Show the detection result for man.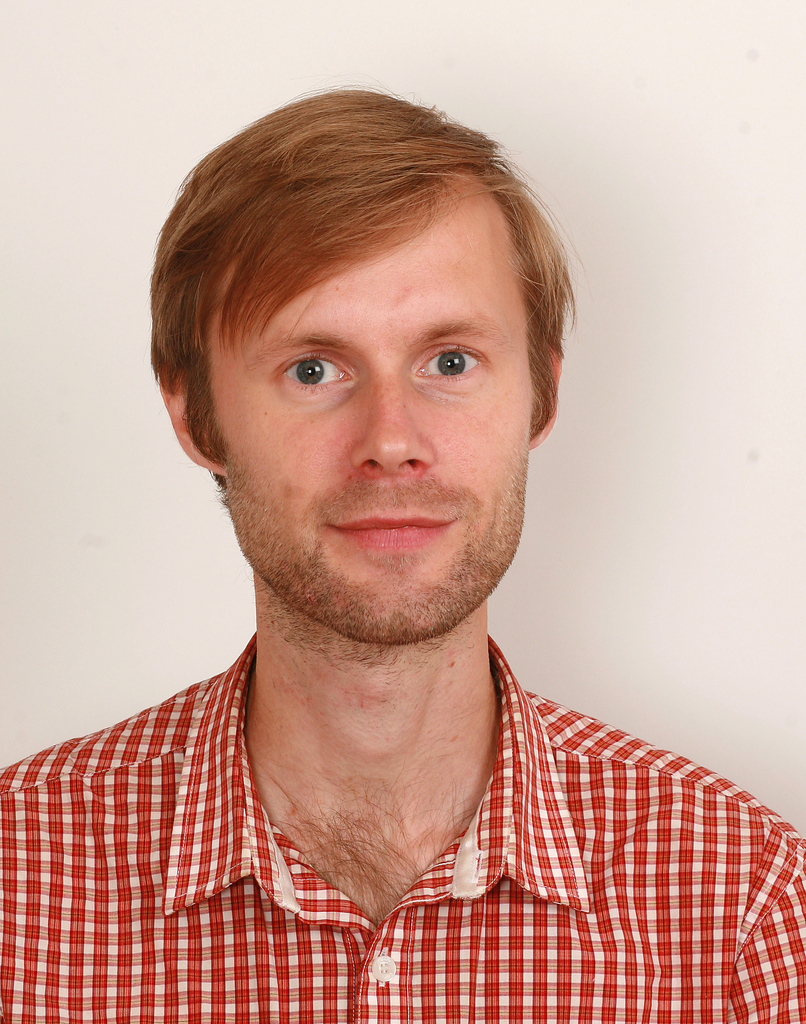
<box>12,81,788,994</box>.
